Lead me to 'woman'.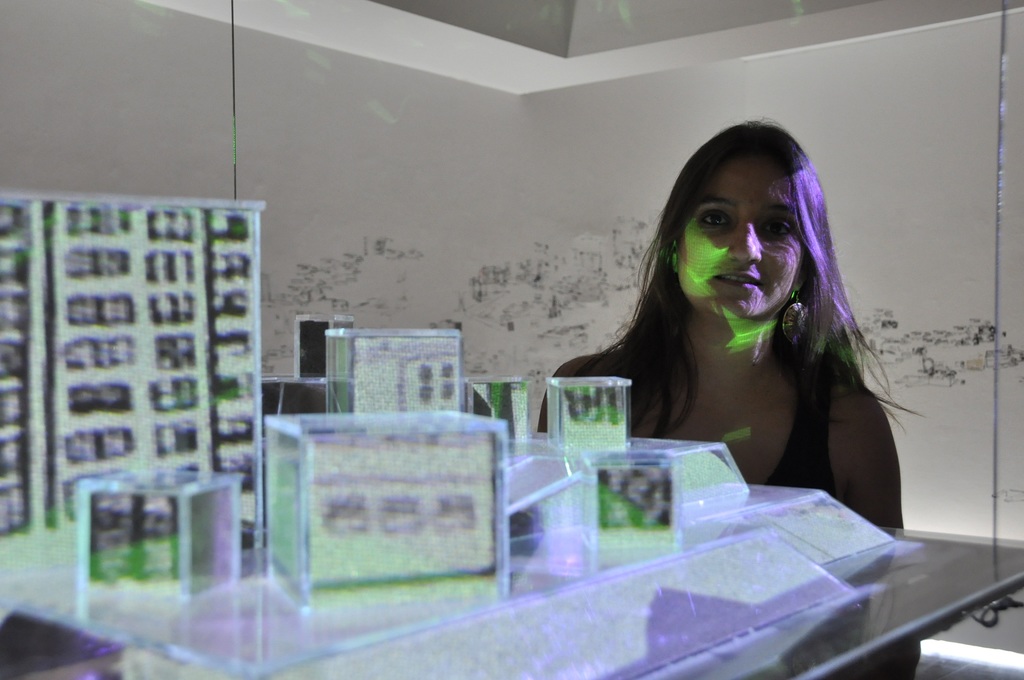
Lead to BBox(534, 112, 929, 679).
